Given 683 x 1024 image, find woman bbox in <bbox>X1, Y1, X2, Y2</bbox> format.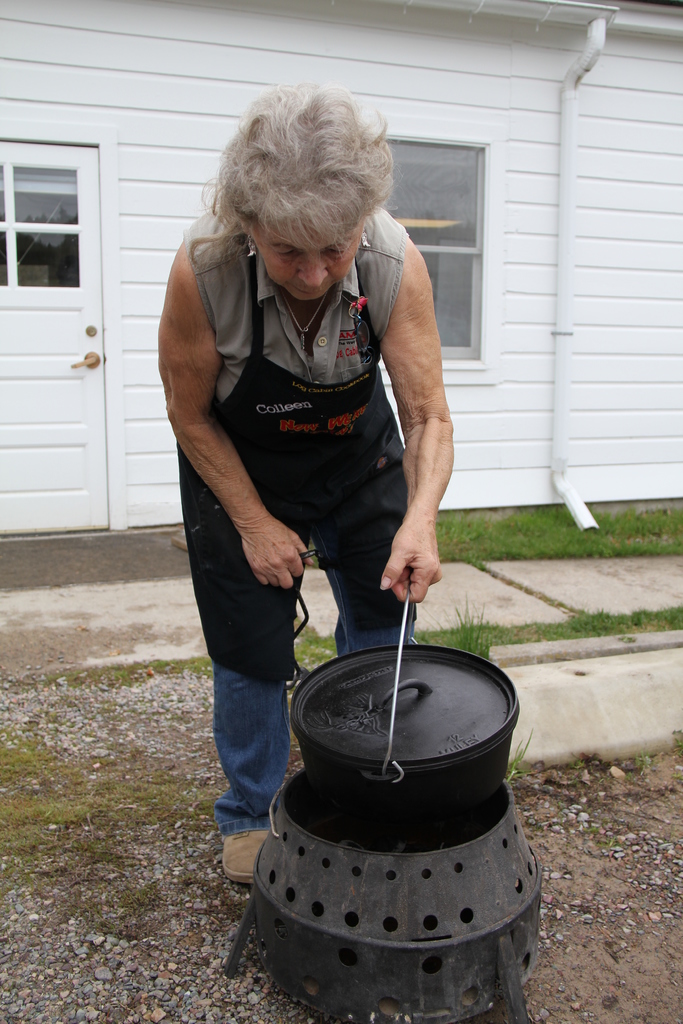
<bbox>153, 63, 472, 883</bbox>.
